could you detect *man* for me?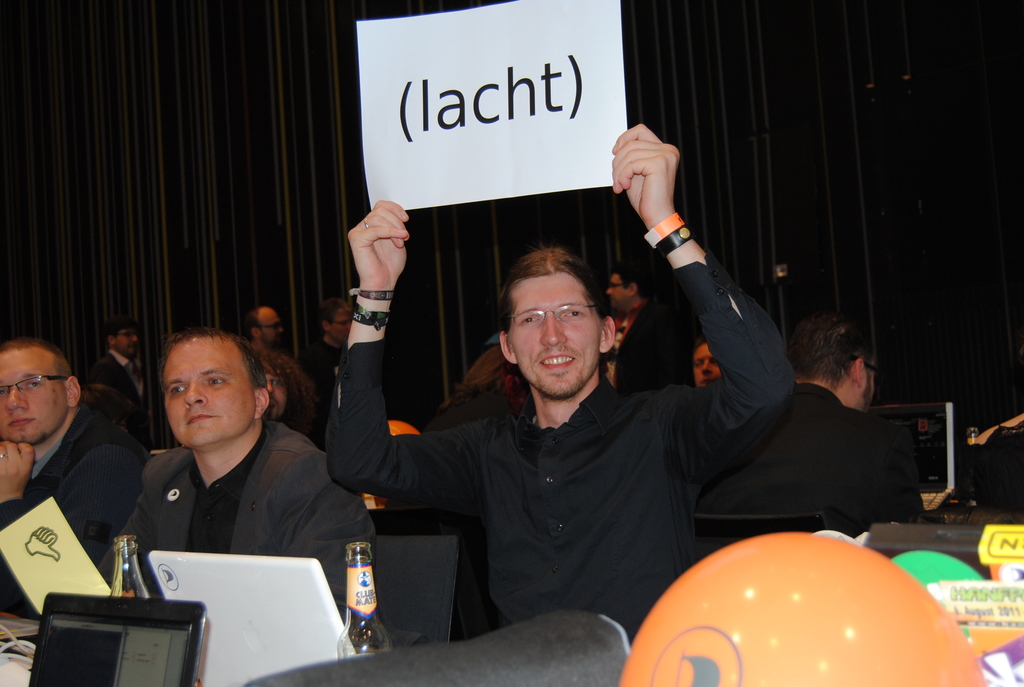
Detection result: 237, 306, 282, 354.
